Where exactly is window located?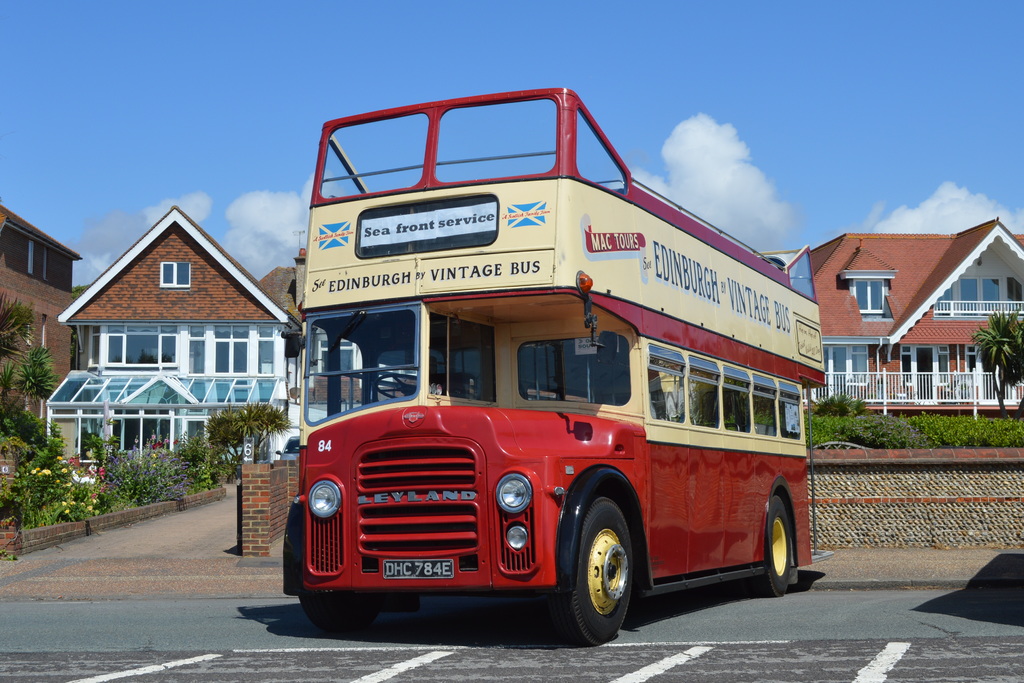
Its bounding box is x1=161, y1=262, x2=193, y2=286.
